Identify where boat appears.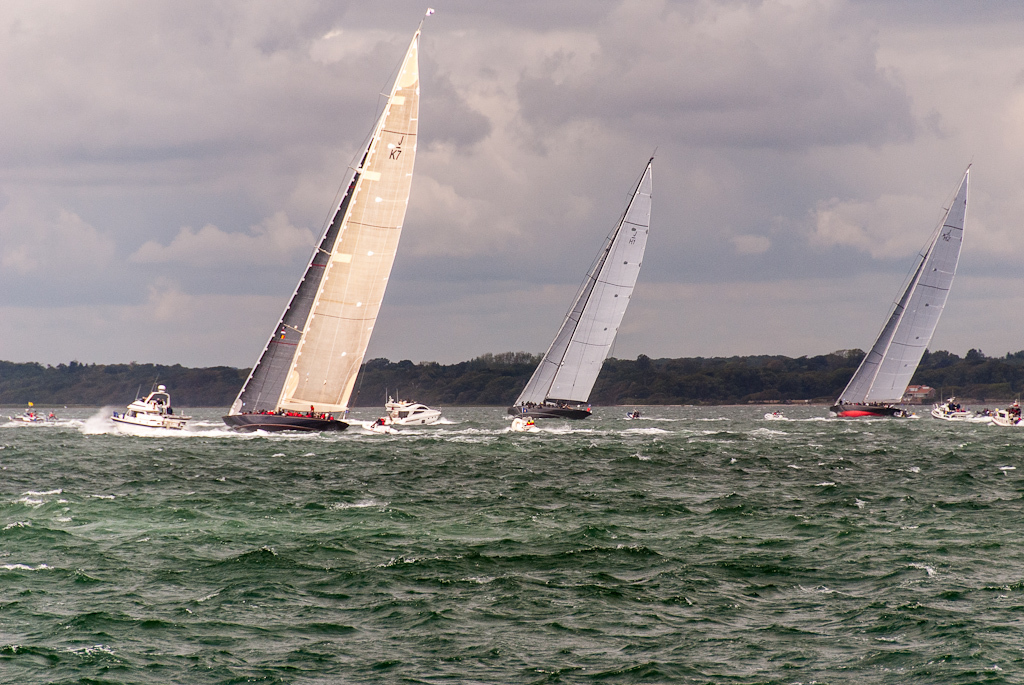
Appears at bbox=[107, 389, 188, 429].
